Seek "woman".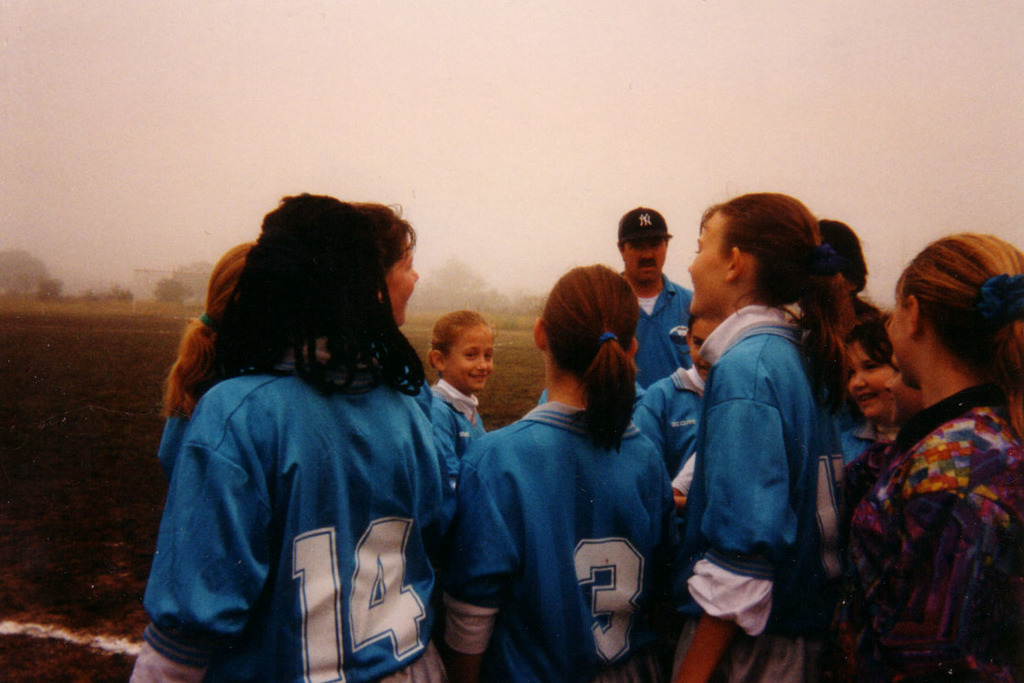
bbox(834, 230, 1023, 682).
